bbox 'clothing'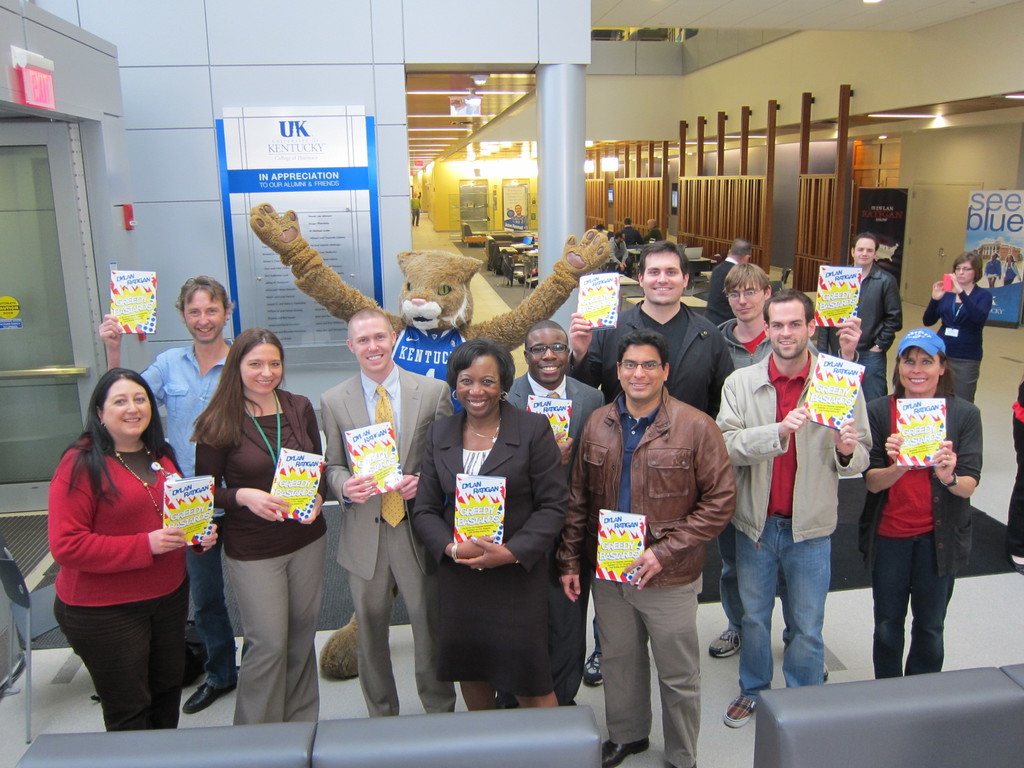
l=44, t=420, r=194, b=703
